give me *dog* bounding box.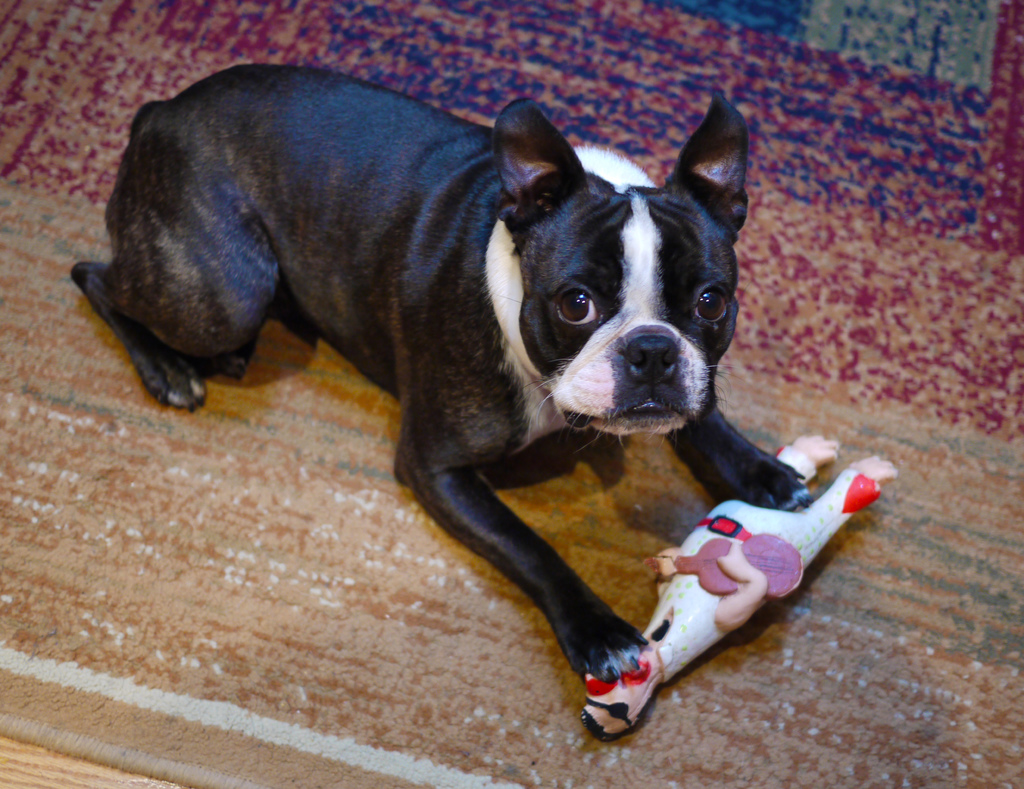
l=70, t=60, r=815, b=682.
